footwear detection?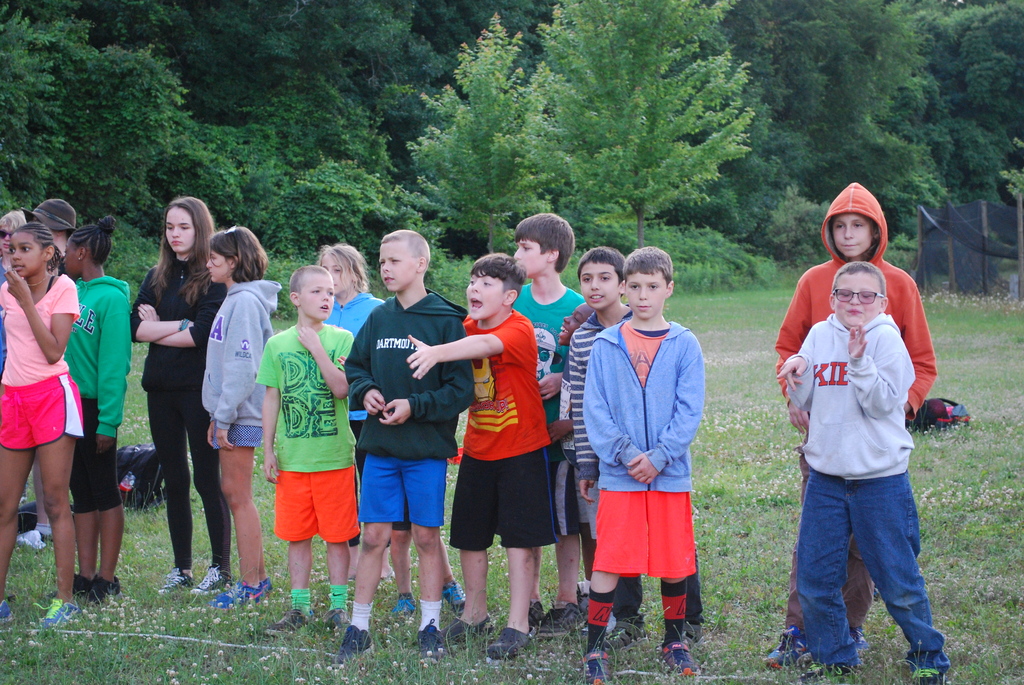
(220,586,268,615)
